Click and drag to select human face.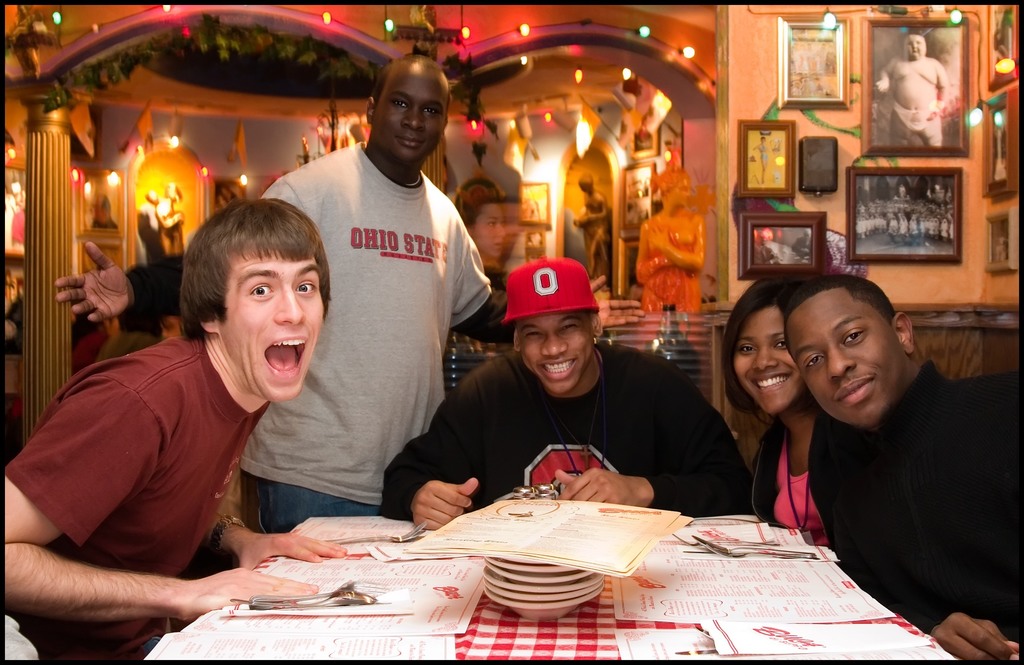
Selection: {"left": 523, "top": 309, "right": 596, "bottom": 393}.
